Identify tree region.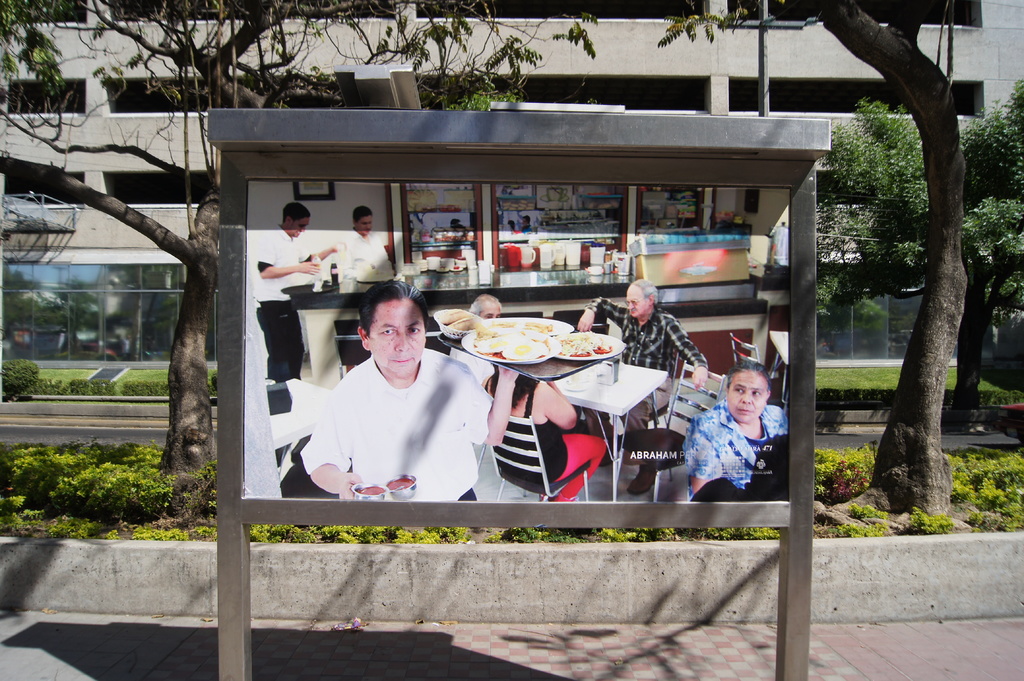
Region: x1=804, y1=3, x2=974, y2=531.
